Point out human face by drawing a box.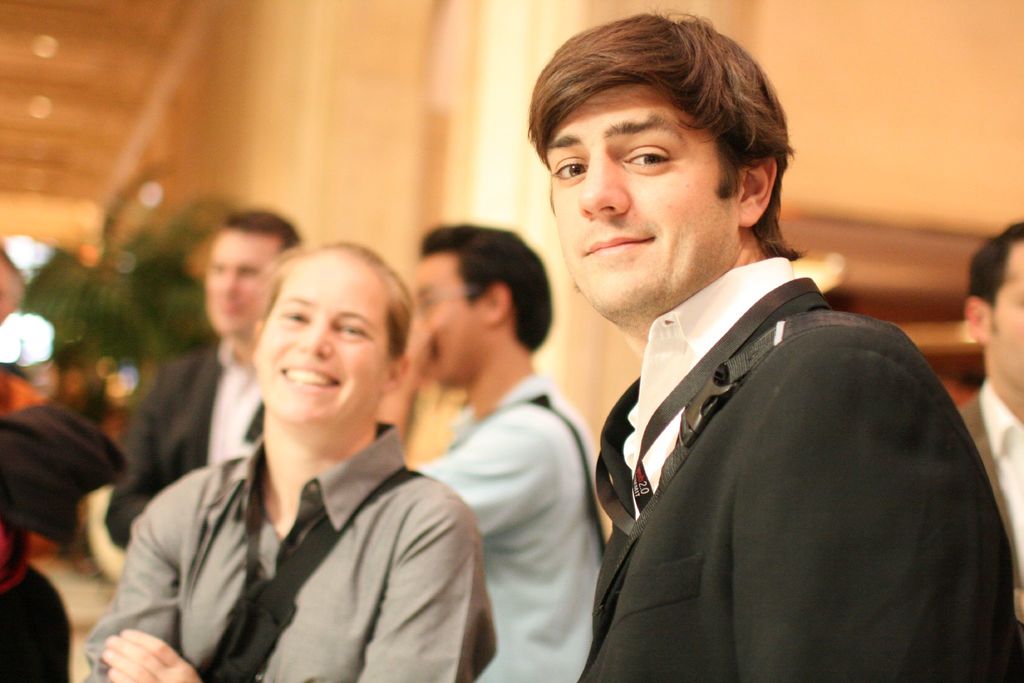
201:229:284:344.
